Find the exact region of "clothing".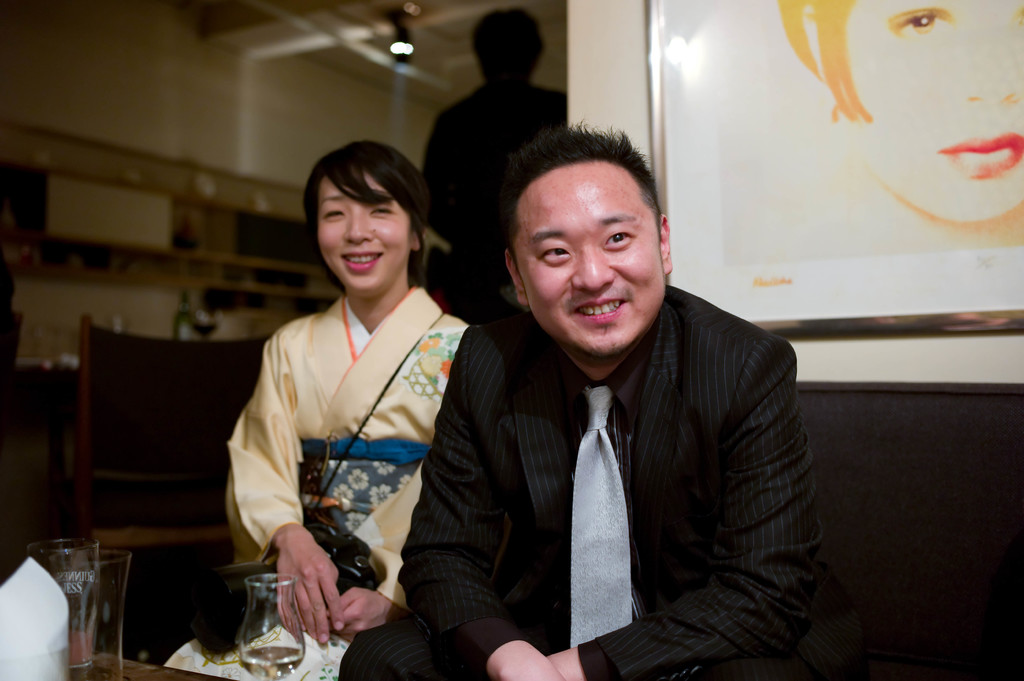
Exact region: <region>434, 266, 817, 680</region>.
